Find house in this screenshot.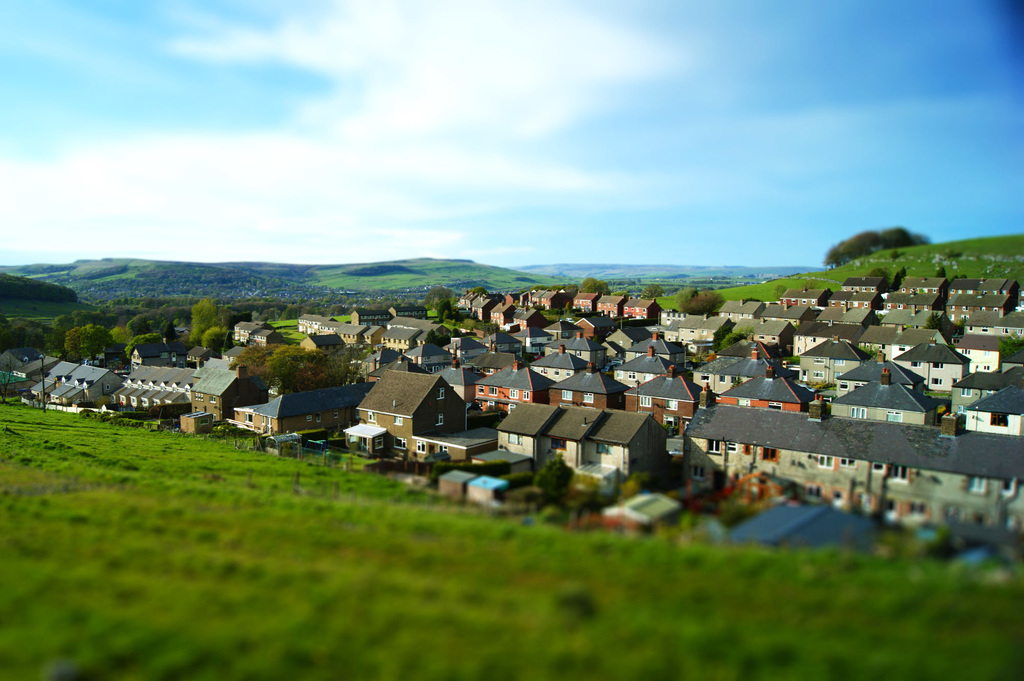
The bounding box for house is (225, 321, 278, 351).
